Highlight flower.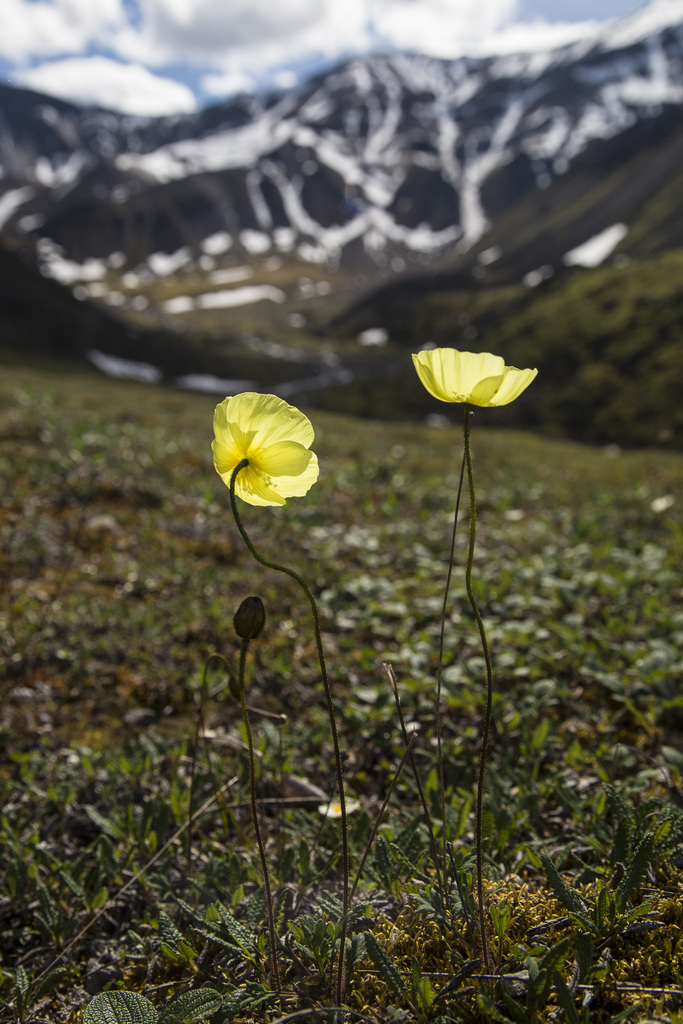
Highlighted region: l=413, t=348, r=550, b=426.
